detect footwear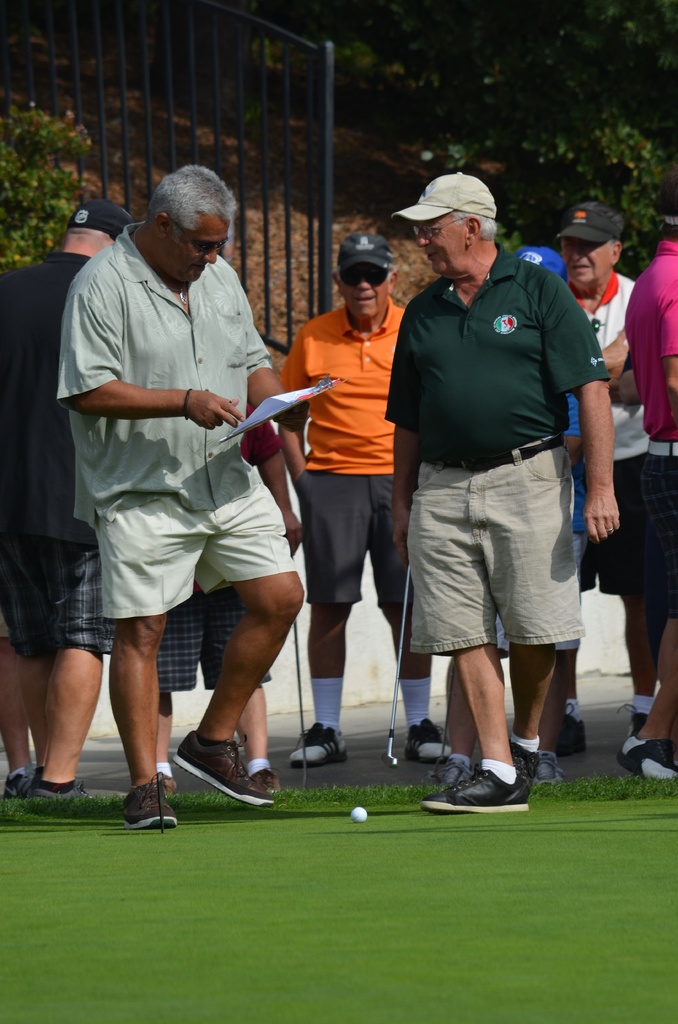
[615,736,677,778]
